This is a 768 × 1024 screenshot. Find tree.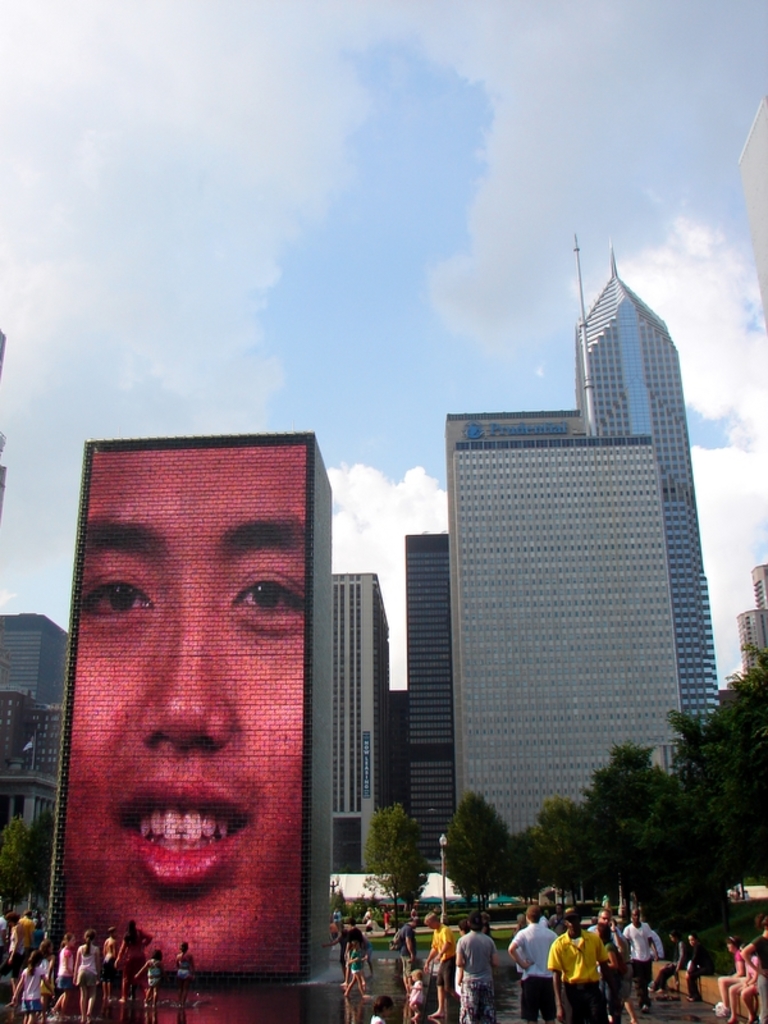
Bounding box: (666, 649, 767, 955).
